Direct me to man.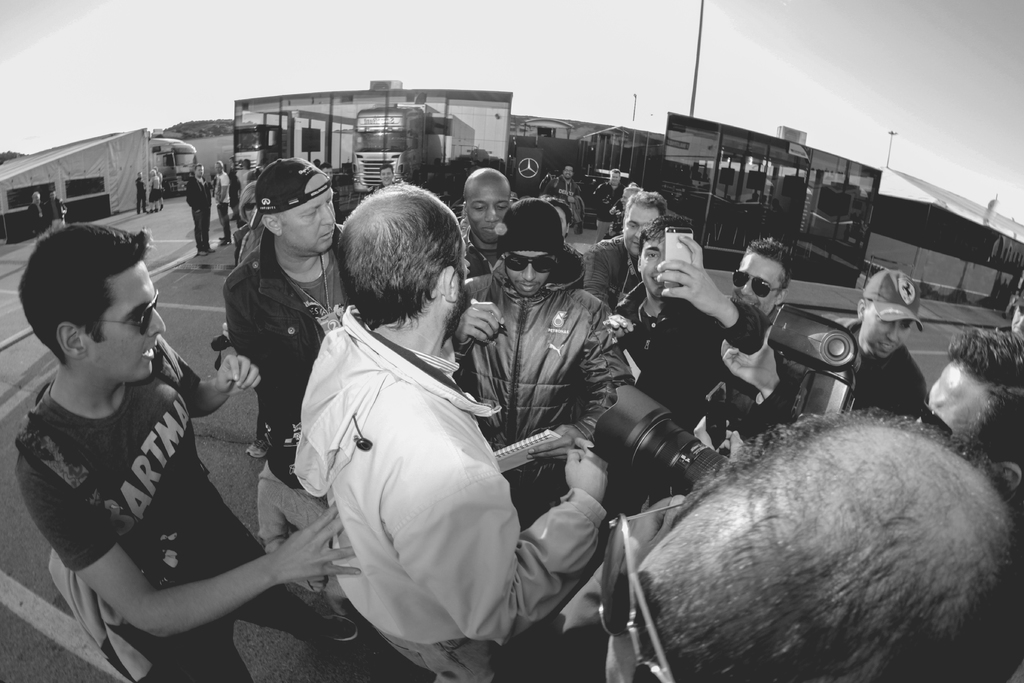
Direction: left=268, top=185, right=565, bottom=677.
